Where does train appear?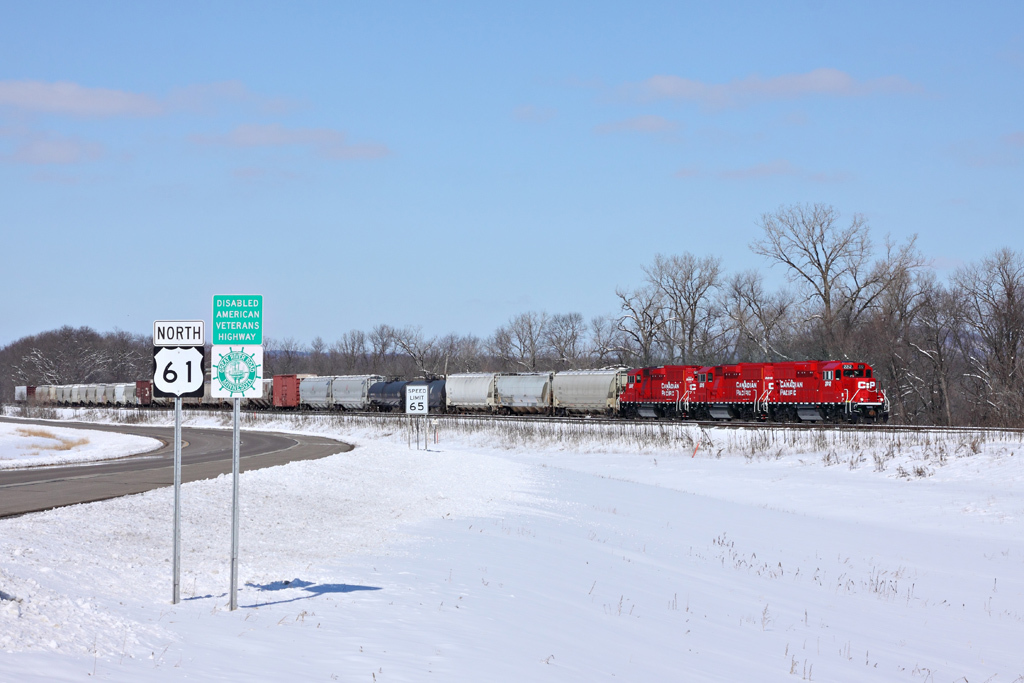
Appears at Rect(14, 364, 887, 426).
